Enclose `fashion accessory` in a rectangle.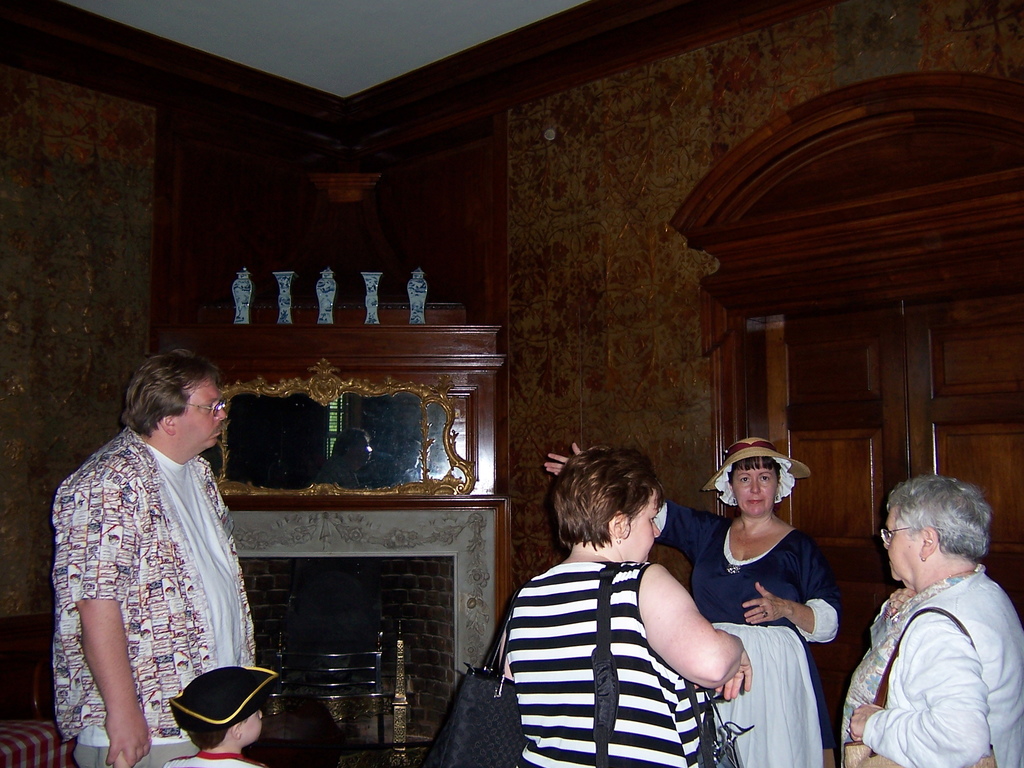
l=588, t=554, r=756, b=767.
